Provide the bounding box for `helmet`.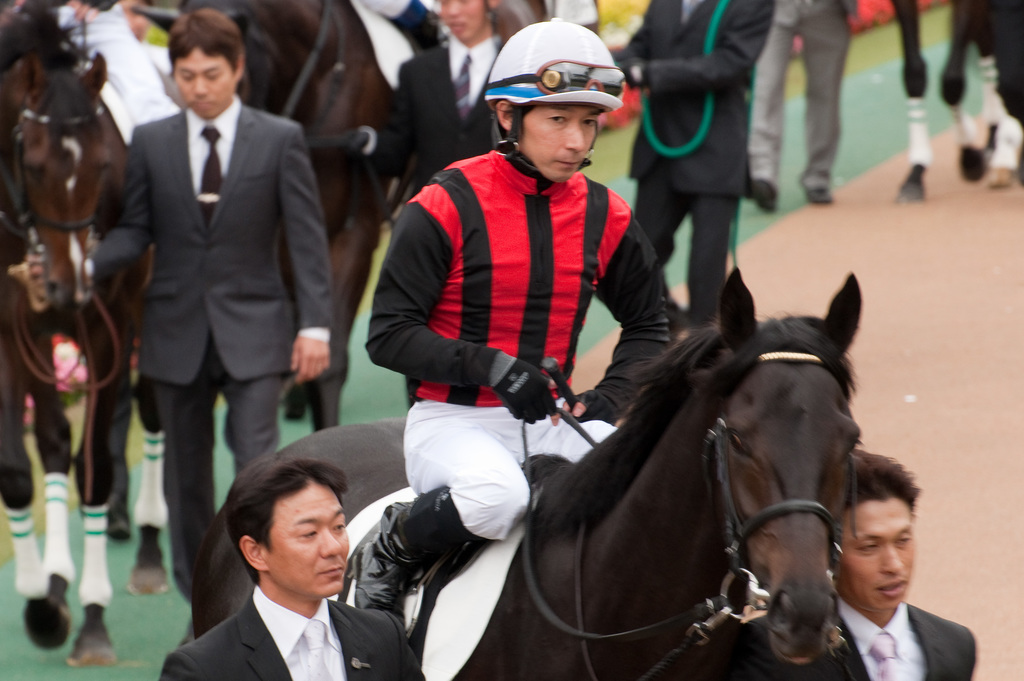
left=481, top=35, right=632, bottom=162.
